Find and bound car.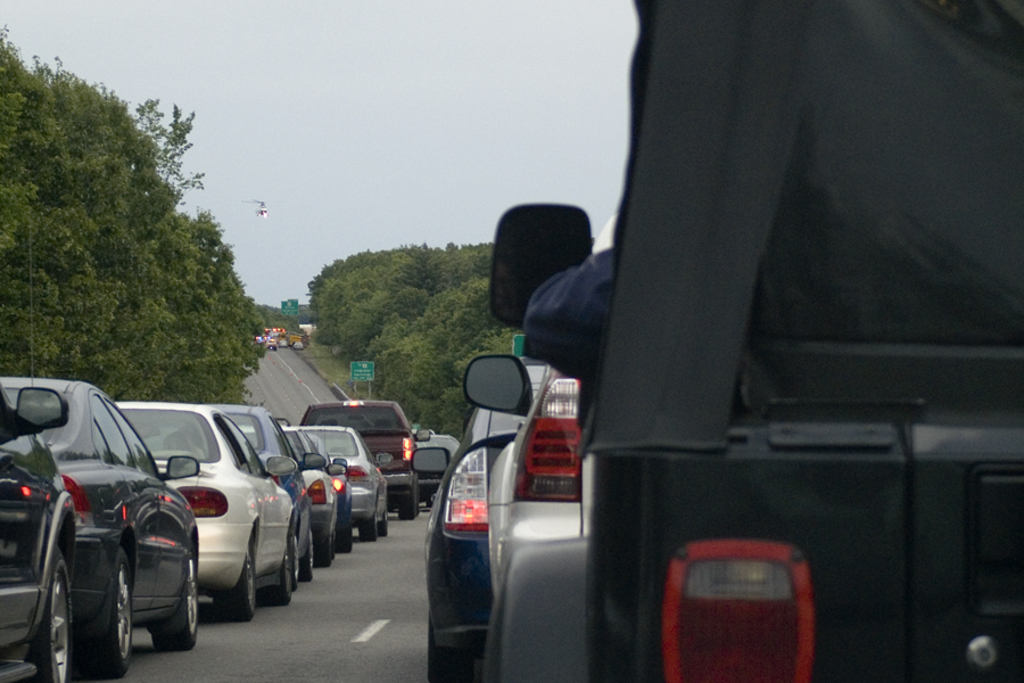
Bound: (0, 380, 71, 682).
